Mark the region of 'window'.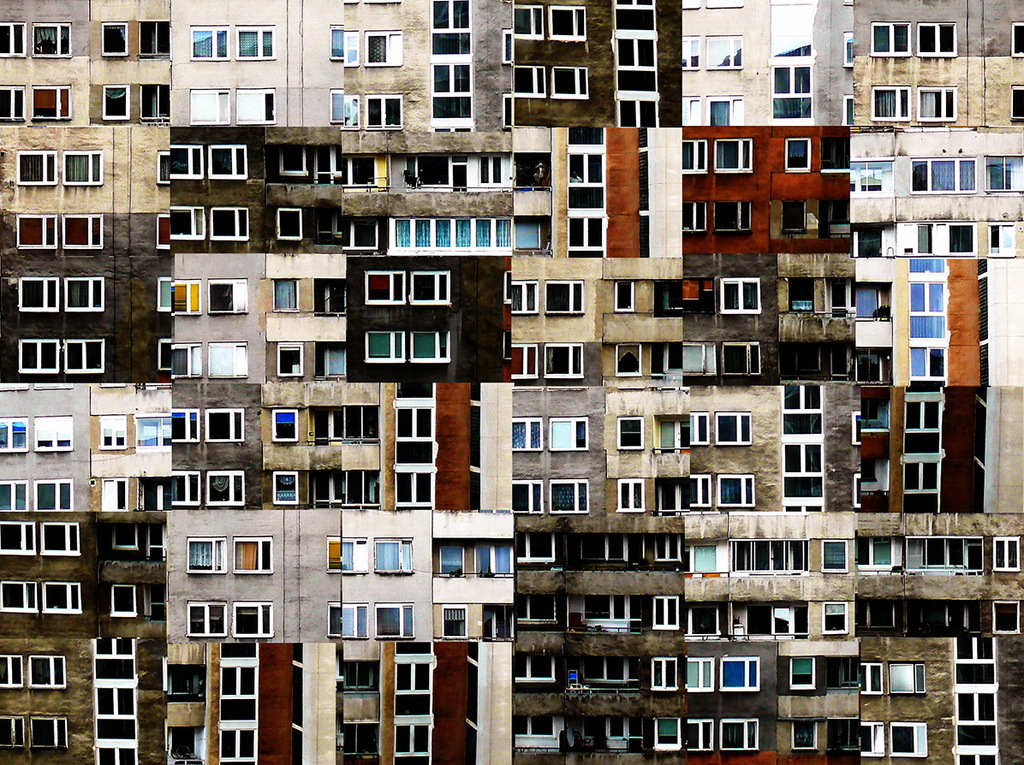
Region: bbox(765, 64, 827, 120).
